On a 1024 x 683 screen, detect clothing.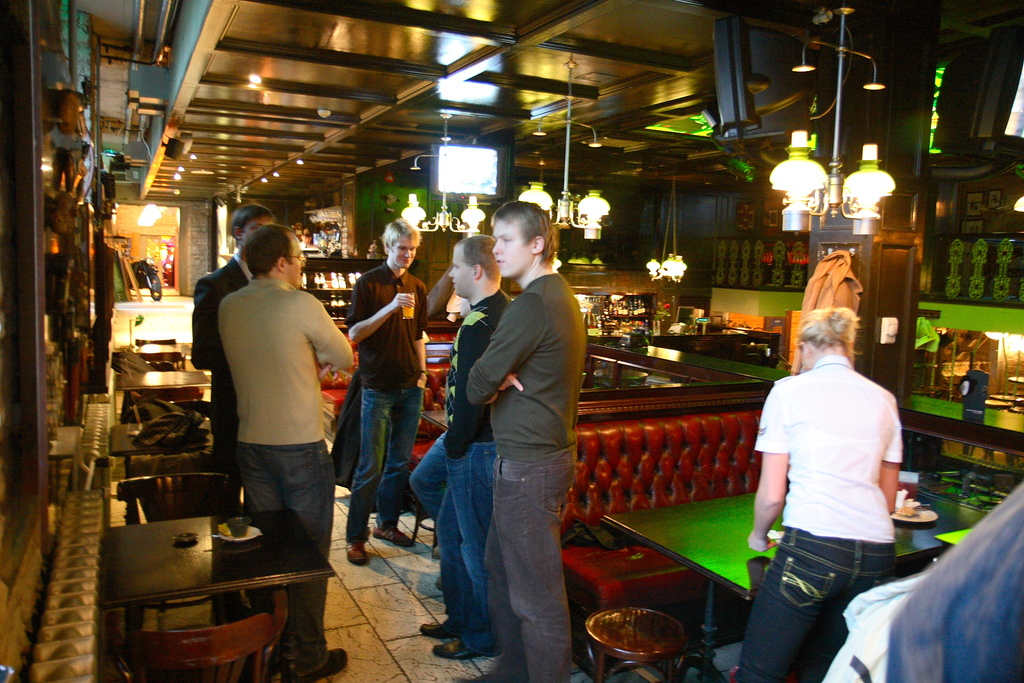
bbox=[468, 272, 588, 682].
